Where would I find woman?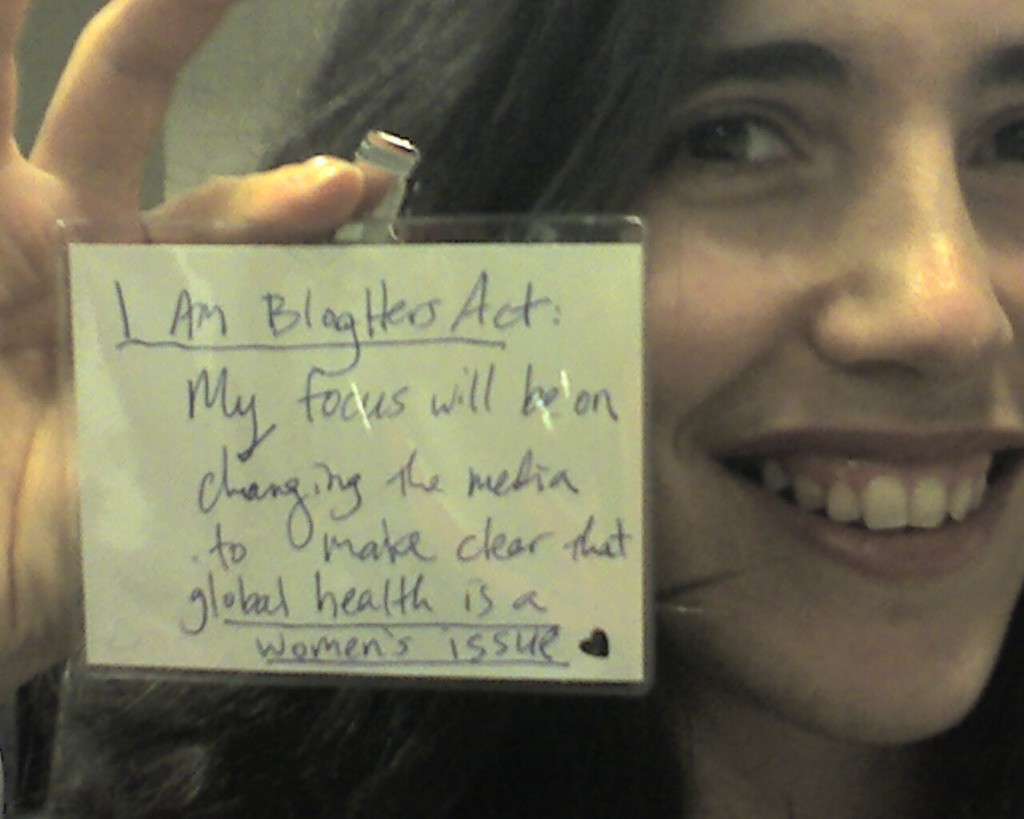
At (0, 0, 1023, 818).
